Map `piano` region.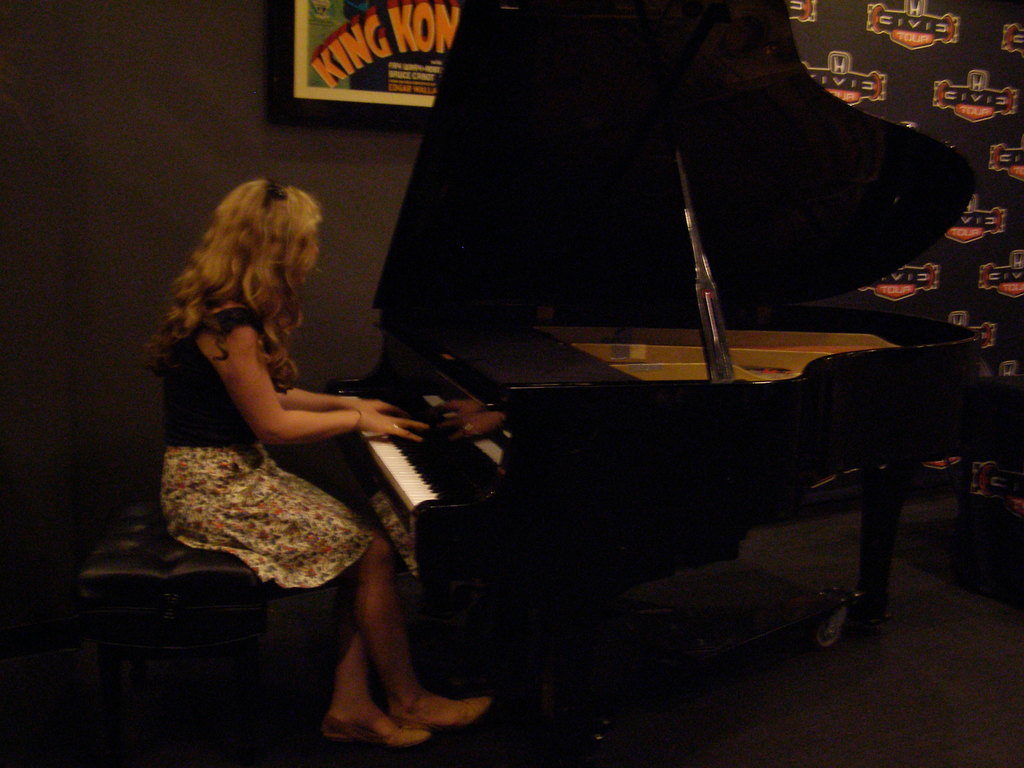
Mapped to [332,0,990,715].
